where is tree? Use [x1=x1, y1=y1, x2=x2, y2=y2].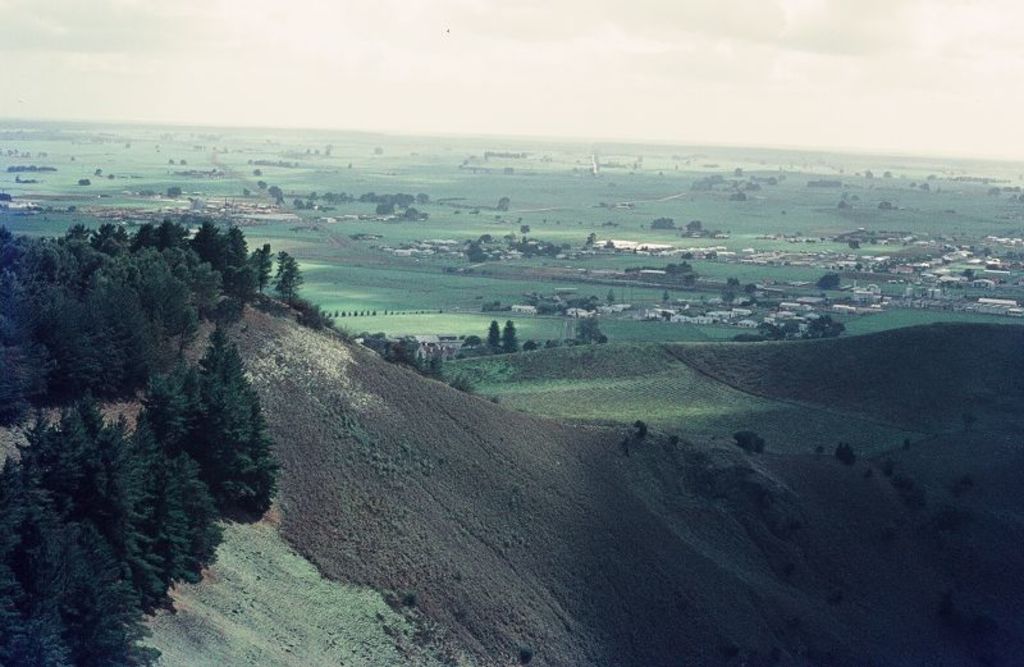
[x1=730, y1=161, x2=746, y2=177].
